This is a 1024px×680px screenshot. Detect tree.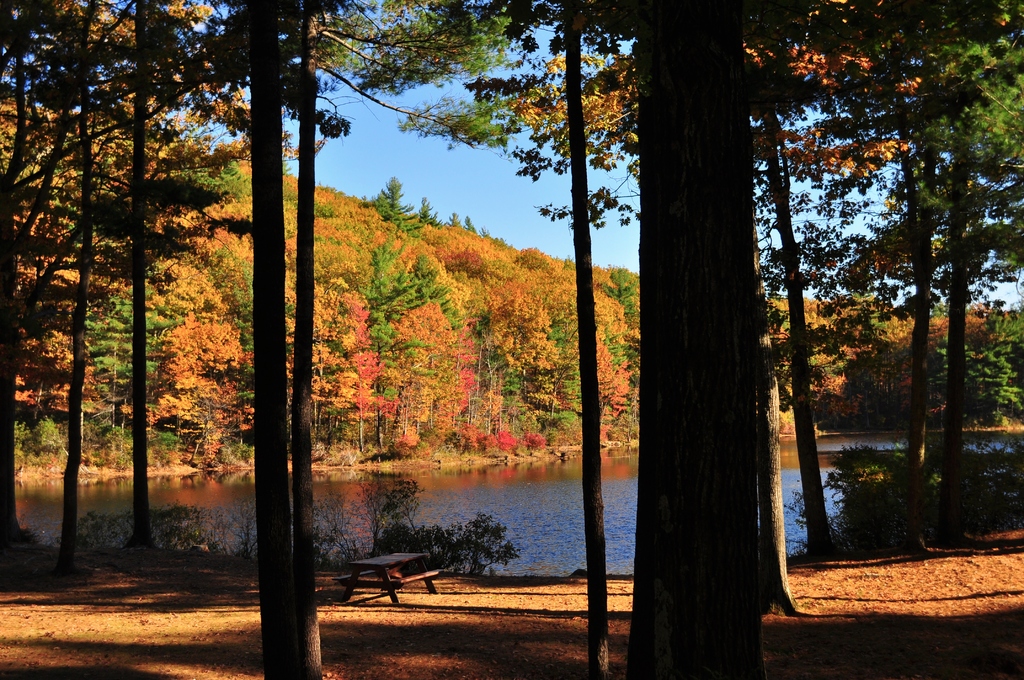
bbox=[0, 0, 325, 679].
